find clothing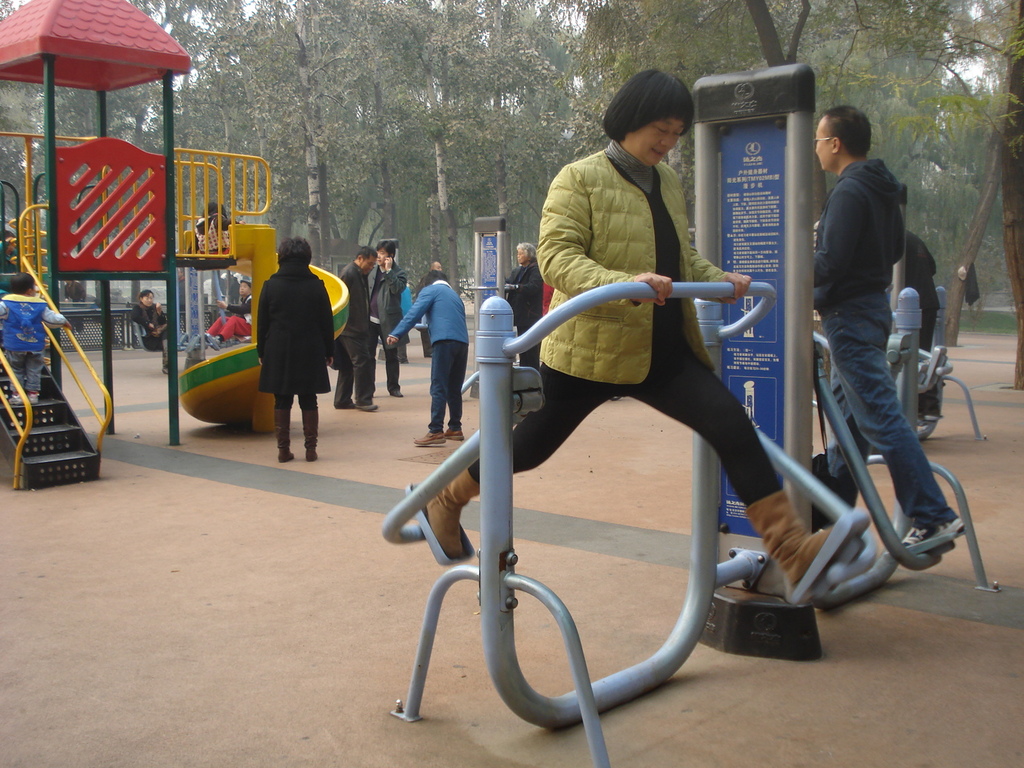
{"left": 185, "top": 211, "right": 234, "bottom": 260}
